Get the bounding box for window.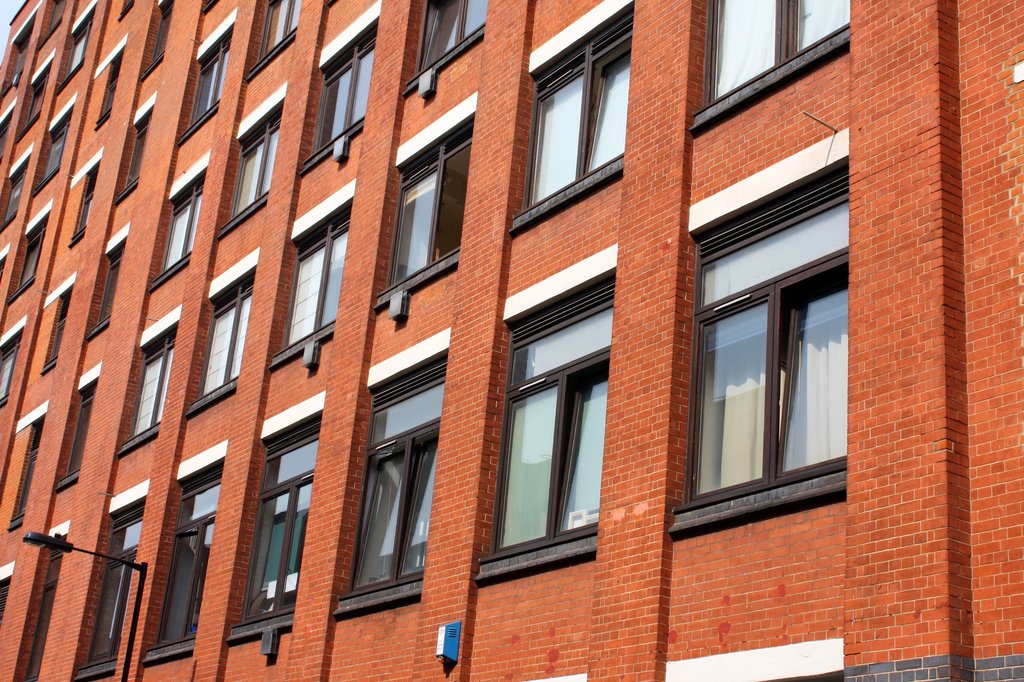
box(84, 231, 131, 344).
